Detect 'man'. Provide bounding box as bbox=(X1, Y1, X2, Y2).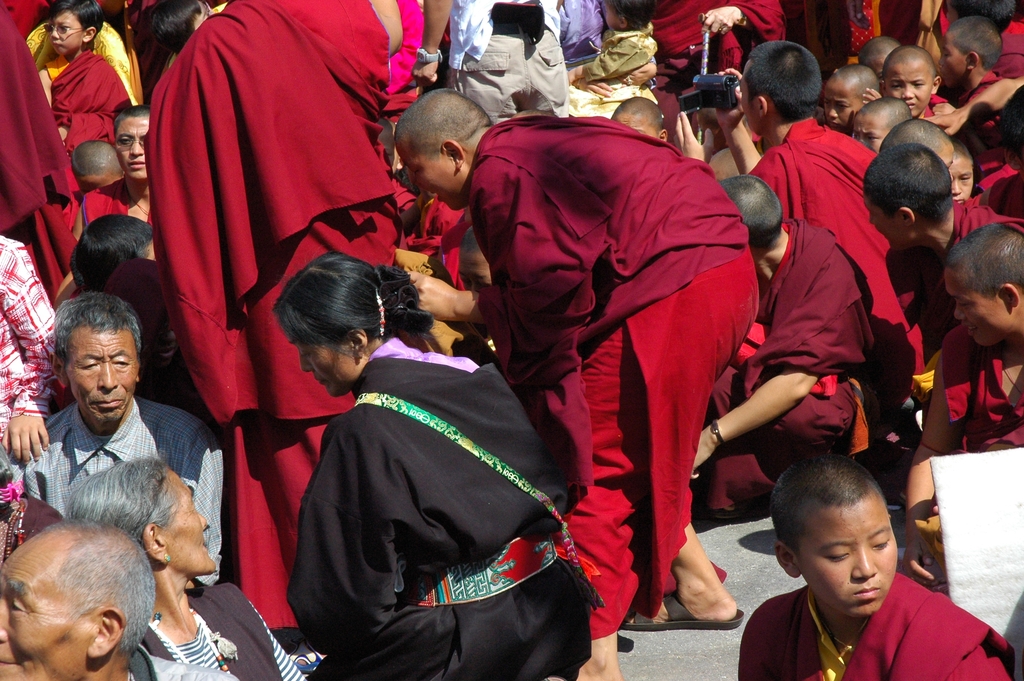
bbox=(390, 88, 758, 680).
